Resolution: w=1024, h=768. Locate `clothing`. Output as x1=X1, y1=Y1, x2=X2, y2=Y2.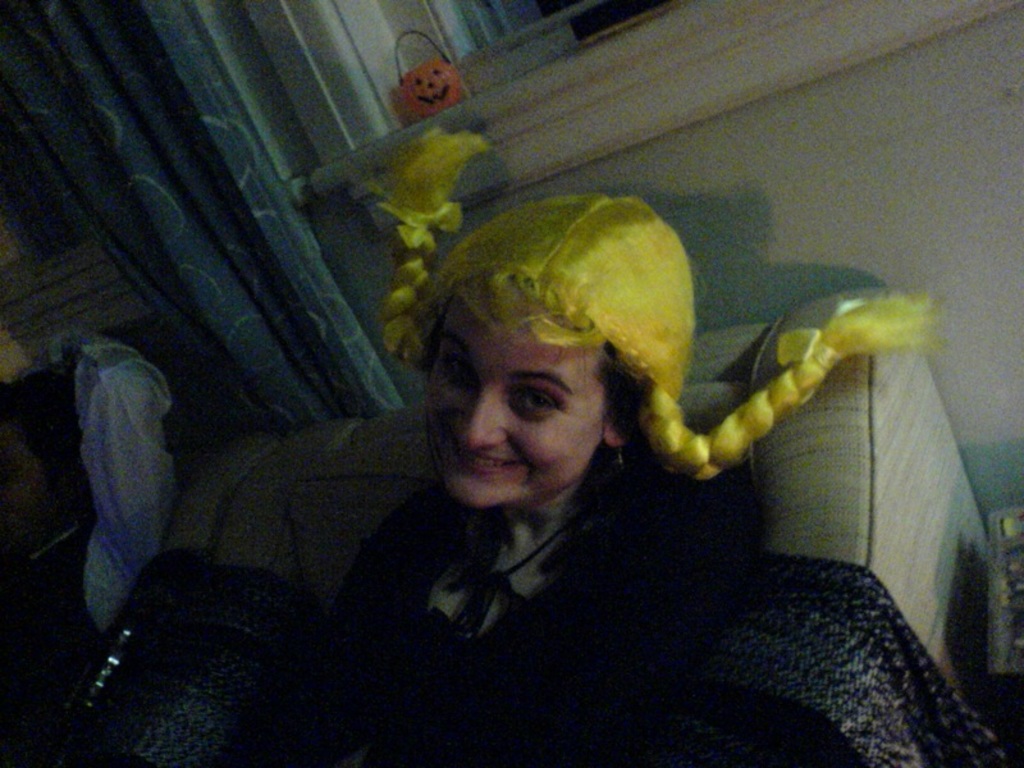
x1=429, y1=511, x2=573, y2=639.
